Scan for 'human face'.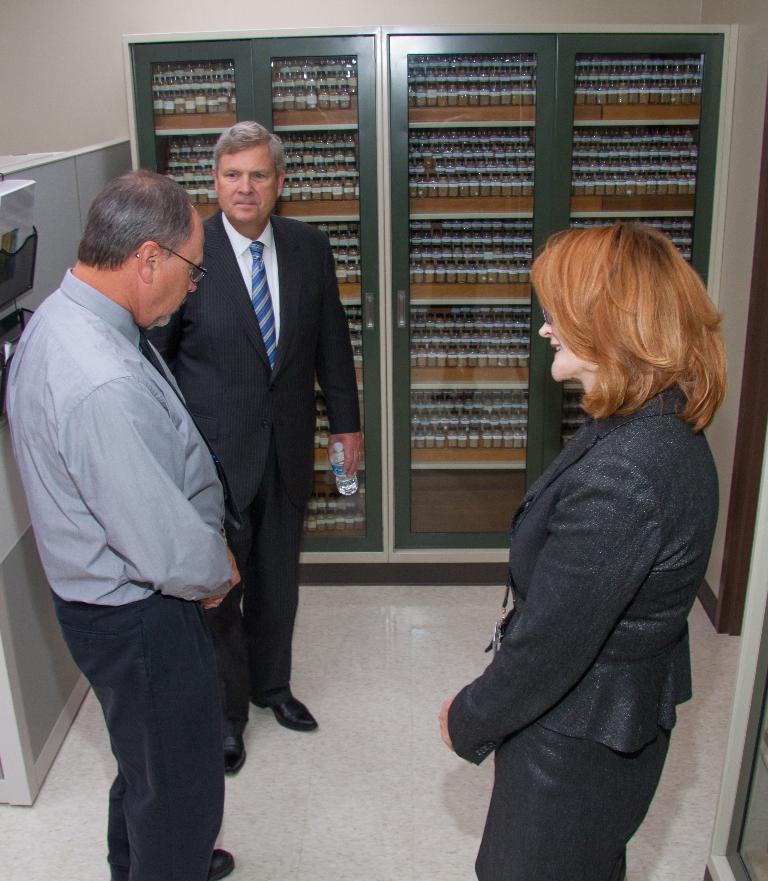
Scan result: [left=156, top=215, right=206, bottom=323].
